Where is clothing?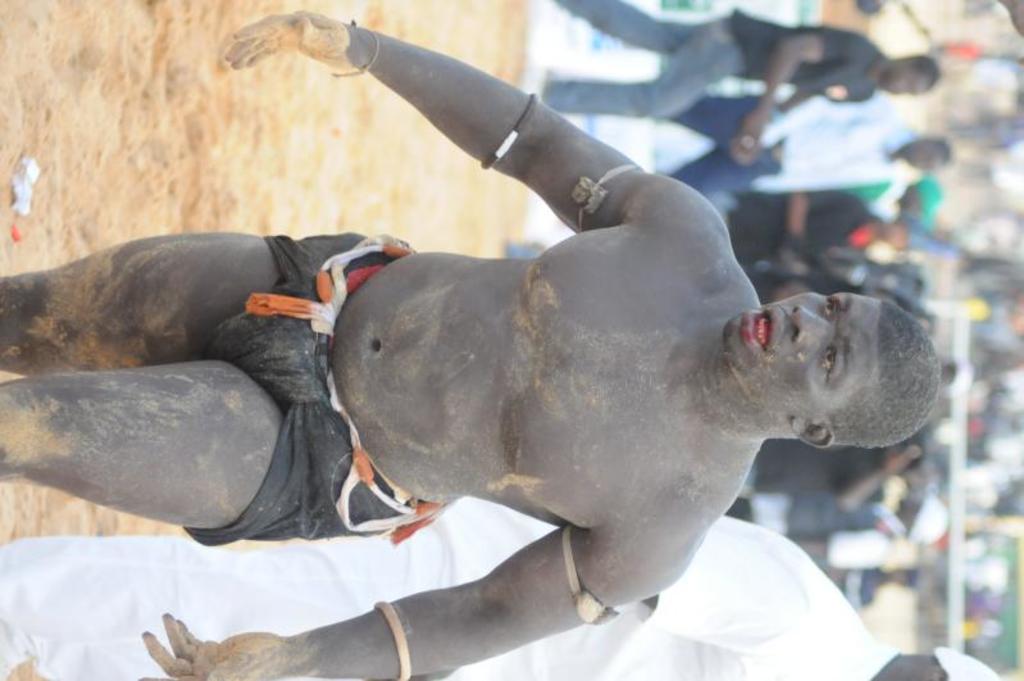
x1=540, y1=0, x2=893, y2=123.
